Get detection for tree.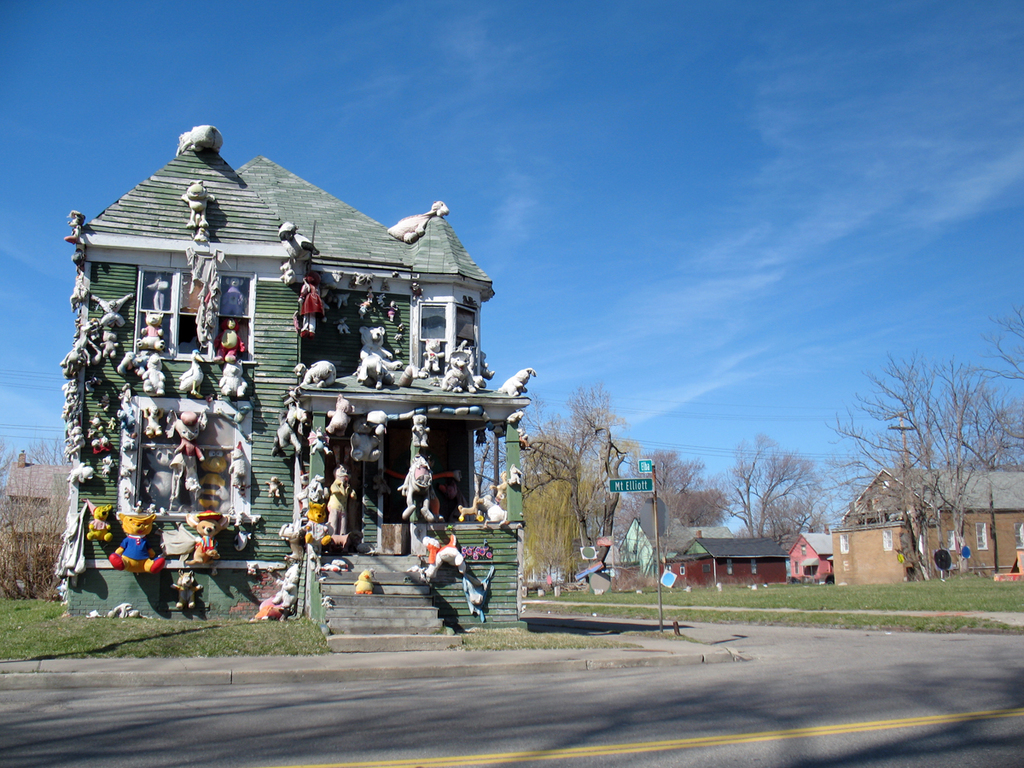
Detection: 0,434,70,602.
